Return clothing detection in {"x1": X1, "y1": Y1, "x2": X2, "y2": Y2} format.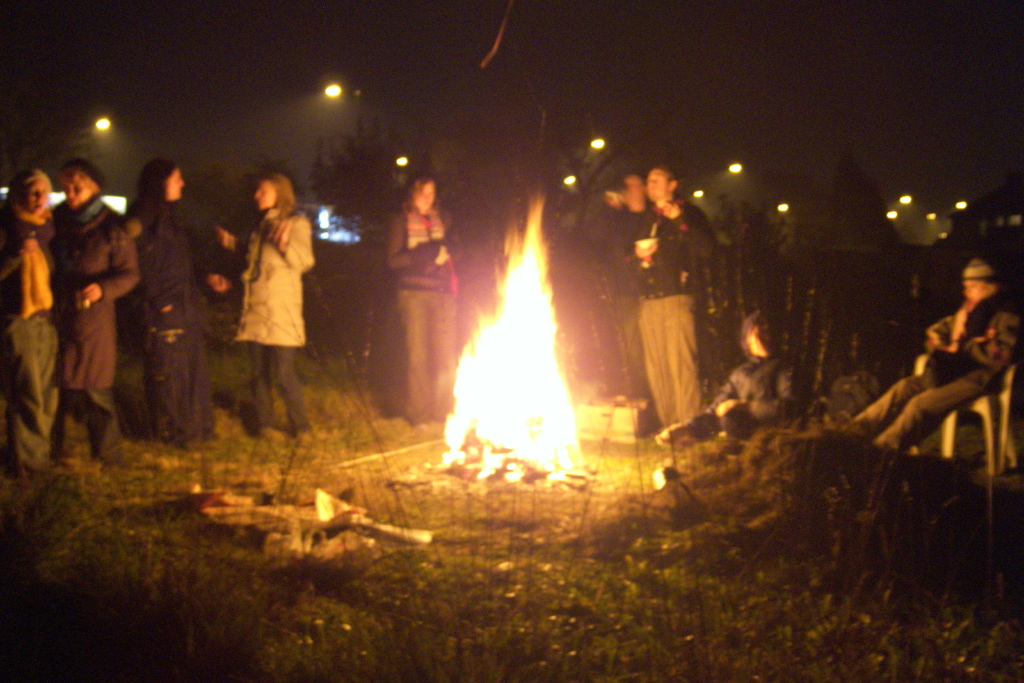
{"x1": 253, "y1": 363, "x2": 299, "y2": 438}.
